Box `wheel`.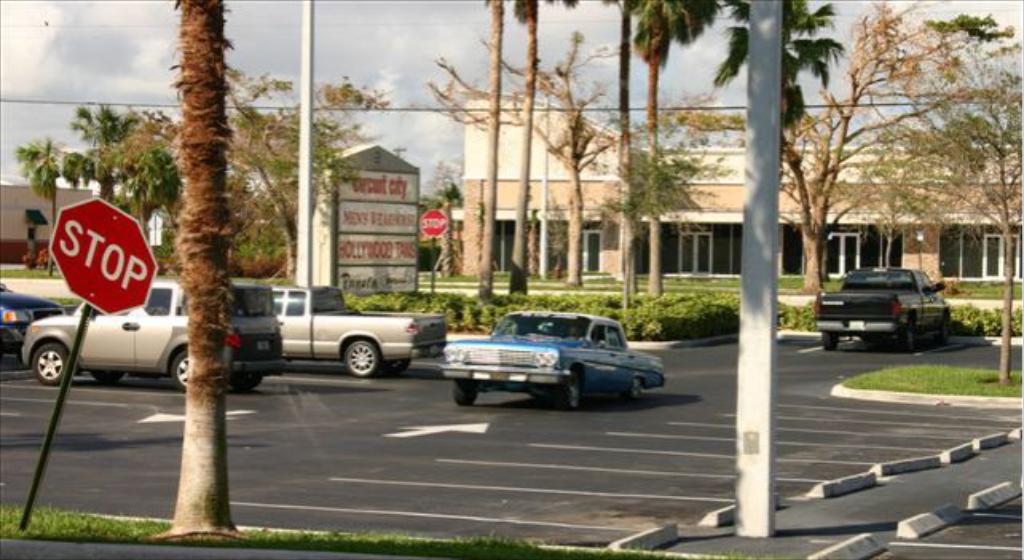
region(946, 319, 955, 345).
